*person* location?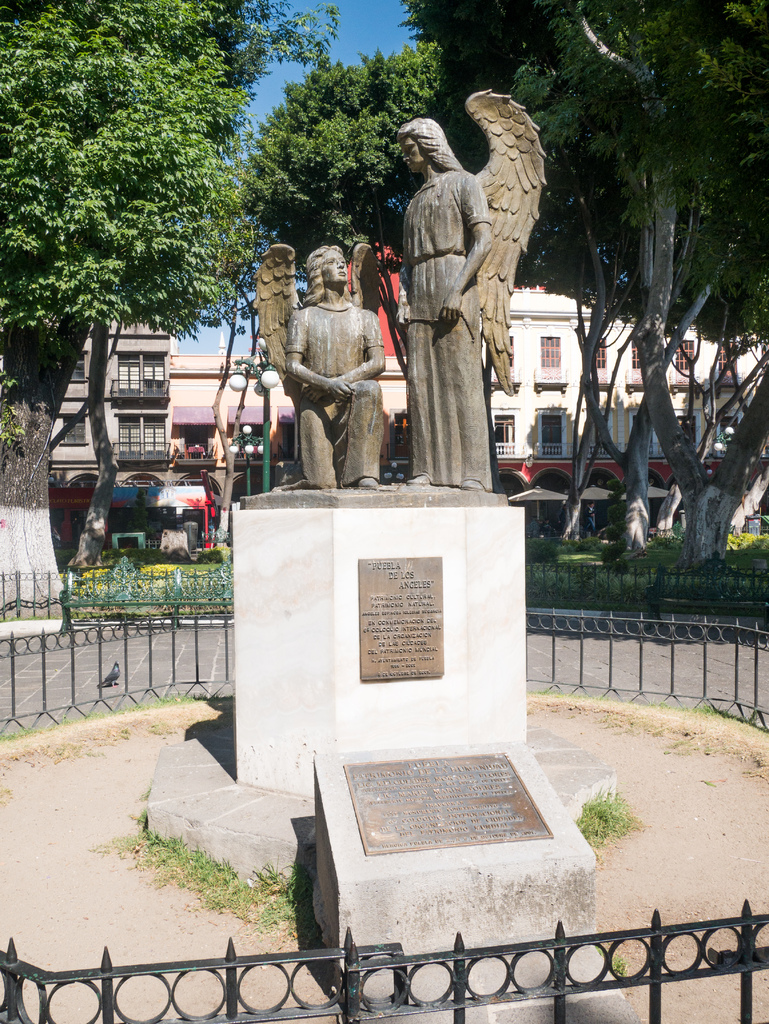
left=387, top=113, right=494, bottom=501
